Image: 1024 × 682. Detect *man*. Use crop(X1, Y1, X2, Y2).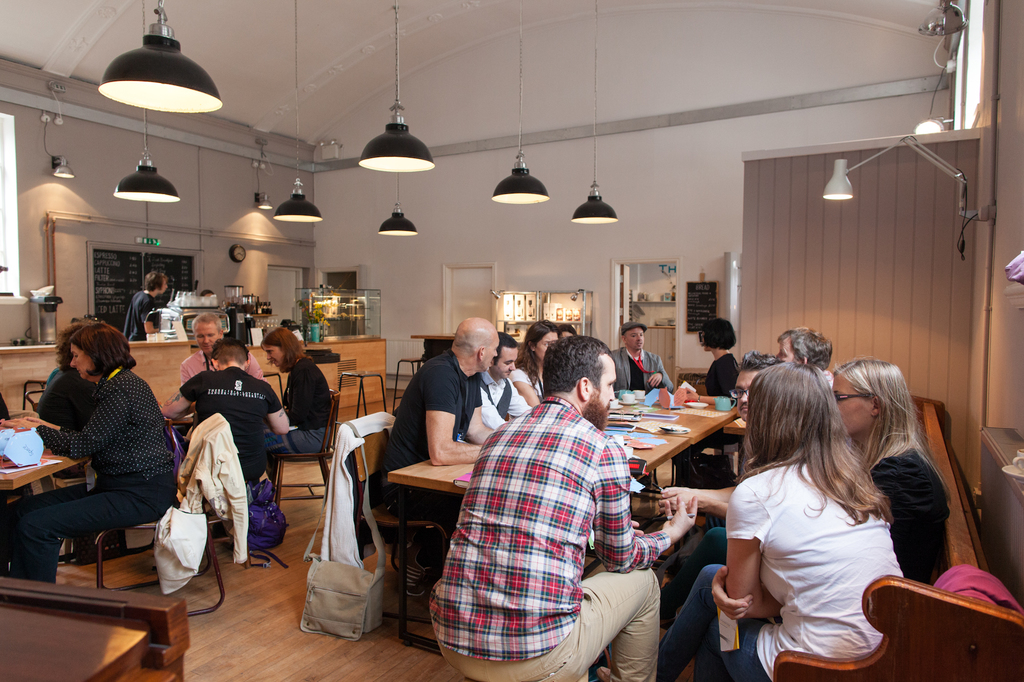
crop(369, 316, 504, 649).
